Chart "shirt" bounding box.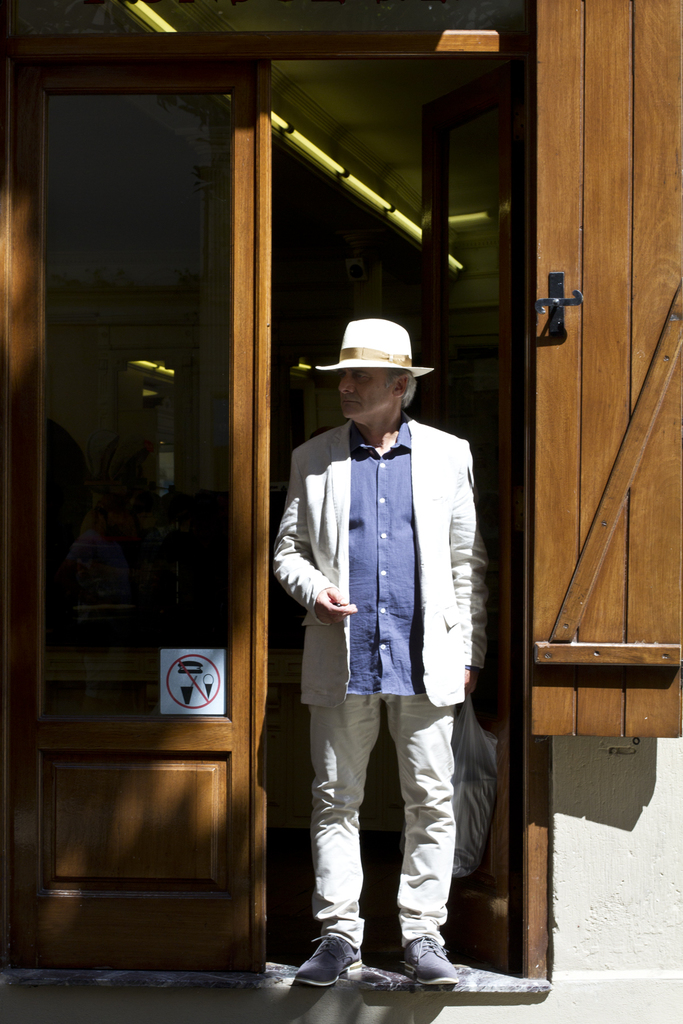
Charted: [349, 419, 421, 689].
